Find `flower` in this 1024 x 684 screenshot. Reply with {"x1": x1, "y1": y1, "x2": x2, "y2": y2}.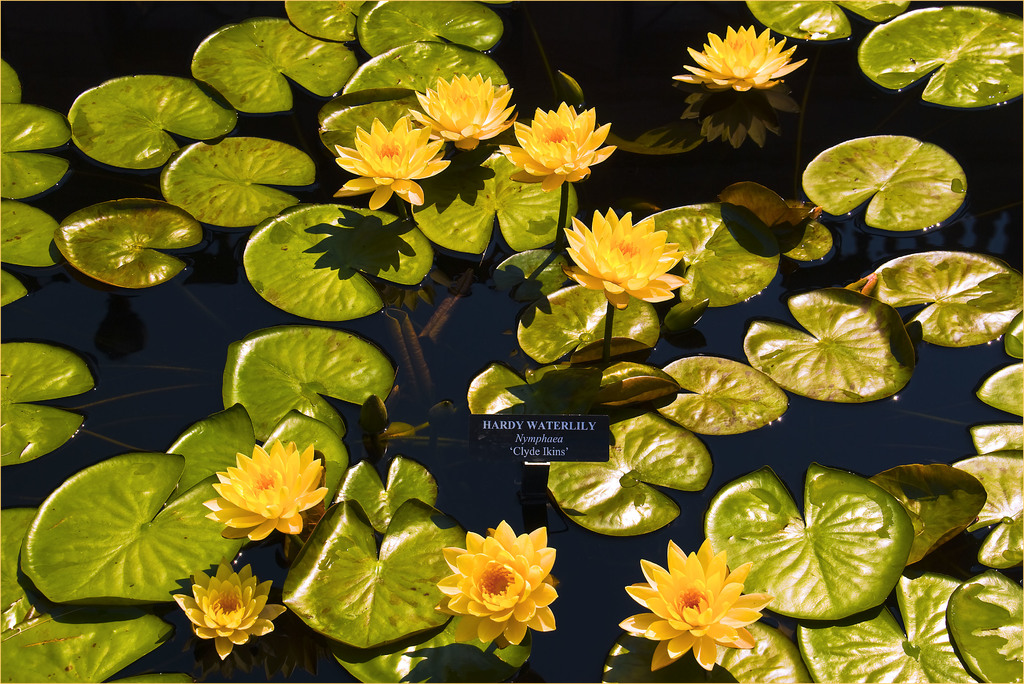
{"x1": 562, "y1": 204, "x2": 691, "y2": 313}.
